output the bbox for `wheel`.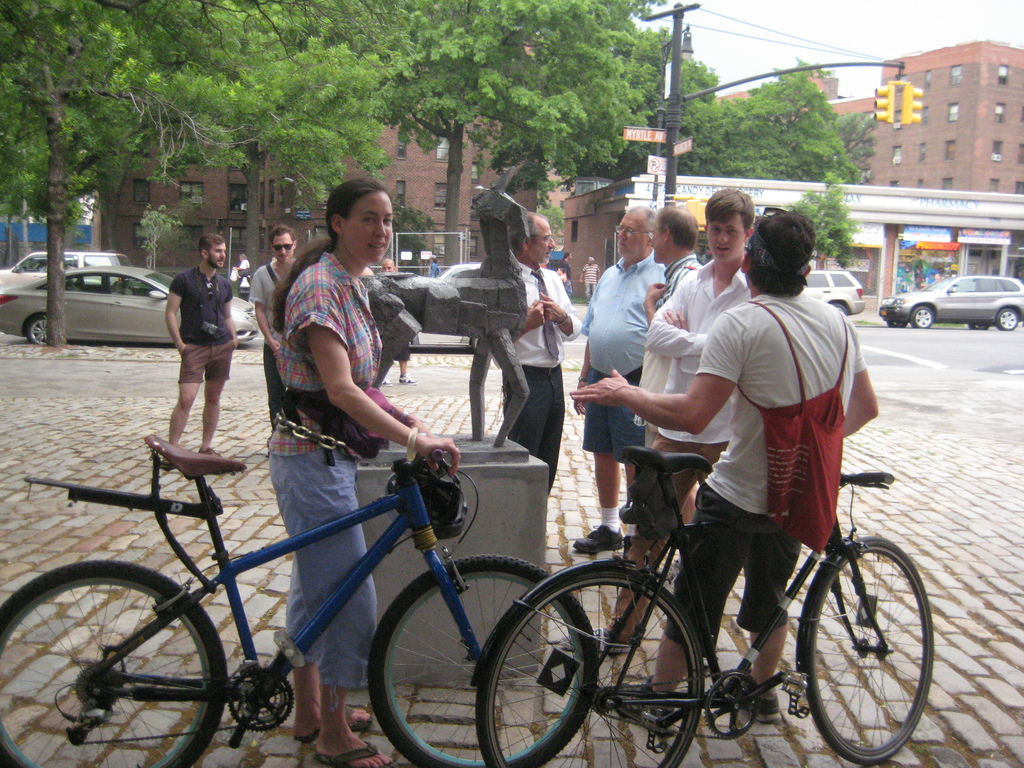
select_region(369, 556, 598, 767).
